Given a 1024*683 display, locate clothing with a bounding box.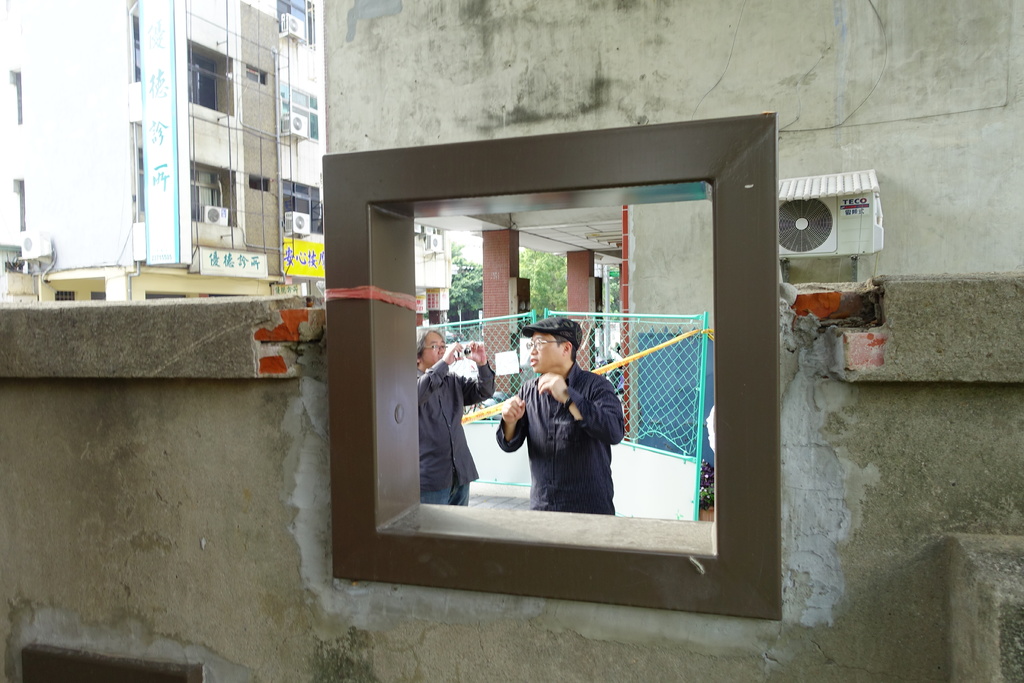
Located: (502, 330, 636, 532).
